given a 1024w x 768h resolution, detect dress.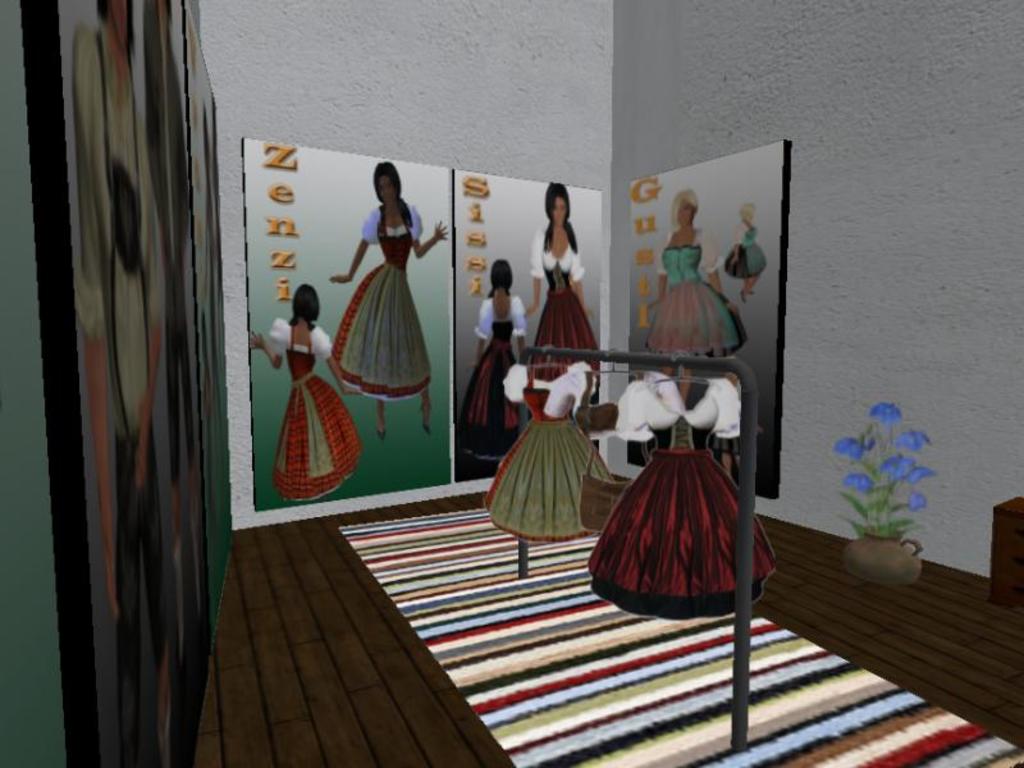
box=[460, 297, 532, 460].
